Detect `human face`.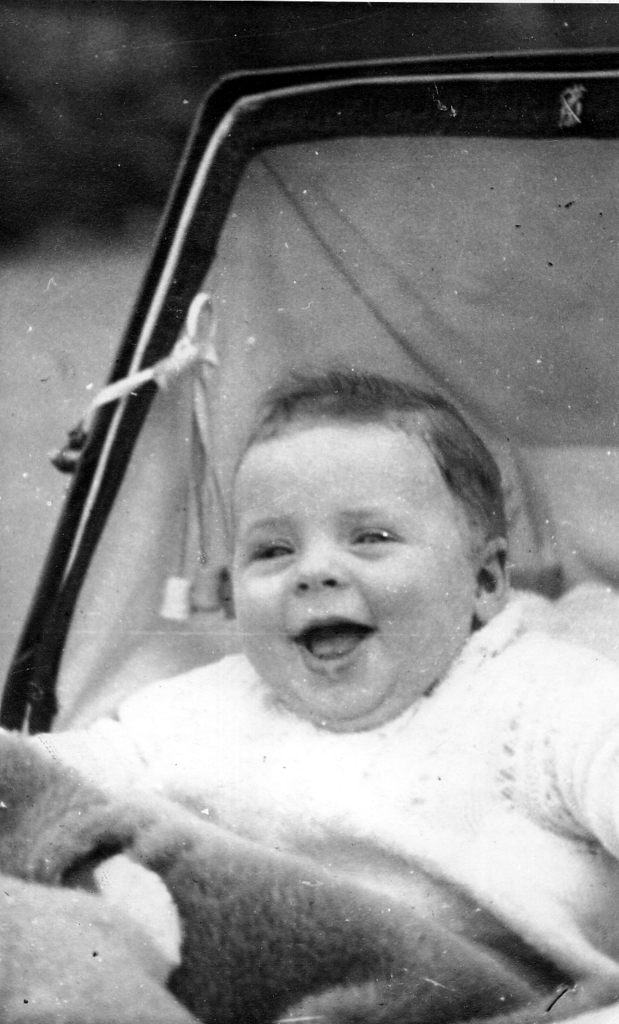
Detected at 226/438/470/734.
